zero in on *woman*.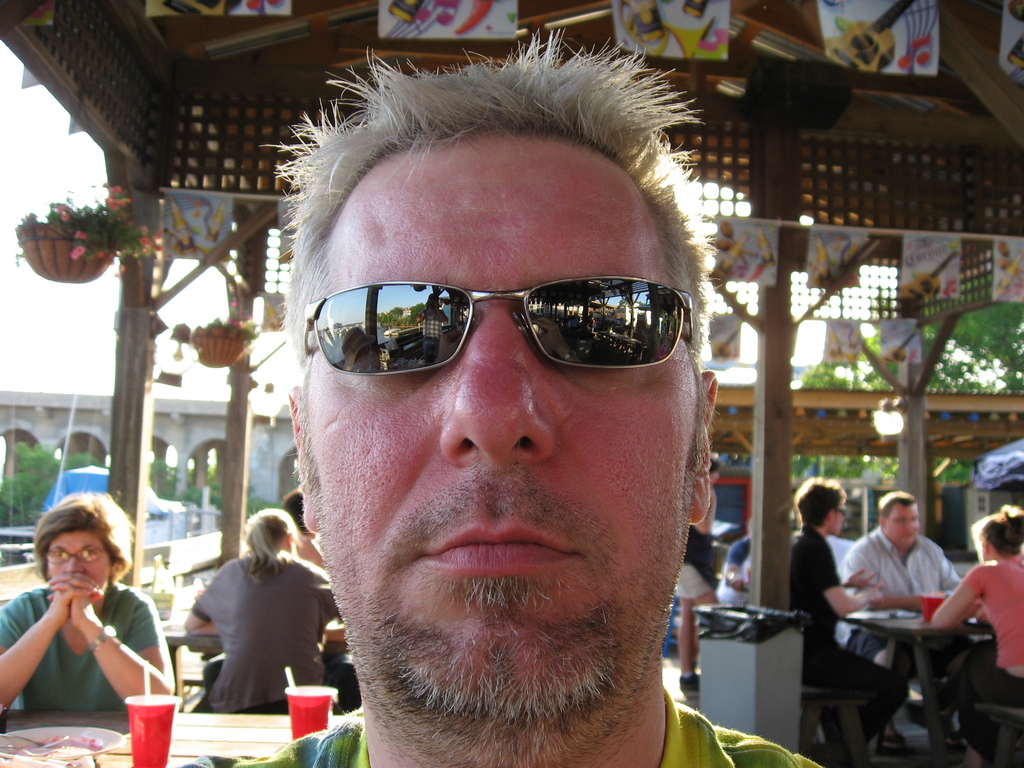
Zeroed in: detection(8, 482, 175, 753).
